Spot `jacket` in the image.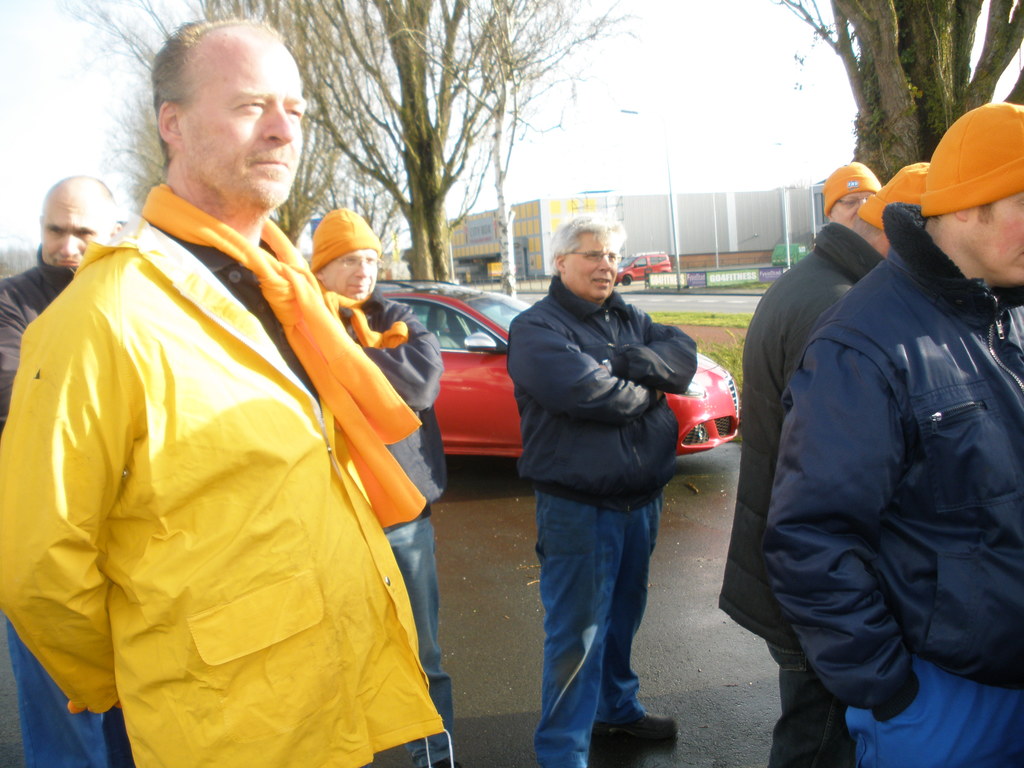
`jacket` found at 765 200 1023 722.
